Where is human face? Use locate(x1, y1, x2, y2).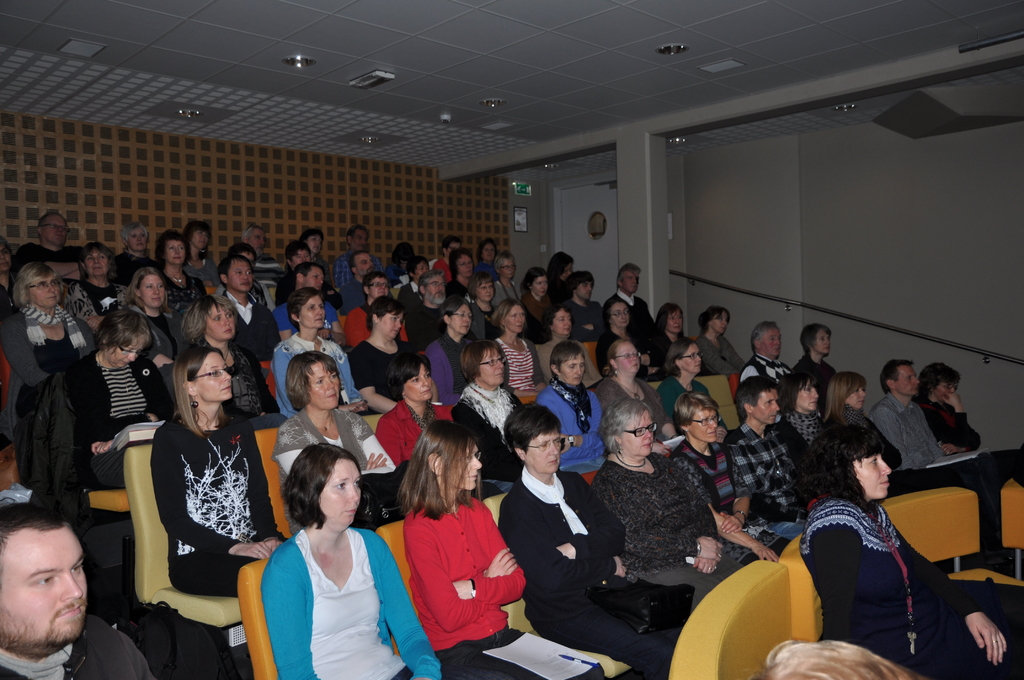
locate(300, 296, 324, 328).
